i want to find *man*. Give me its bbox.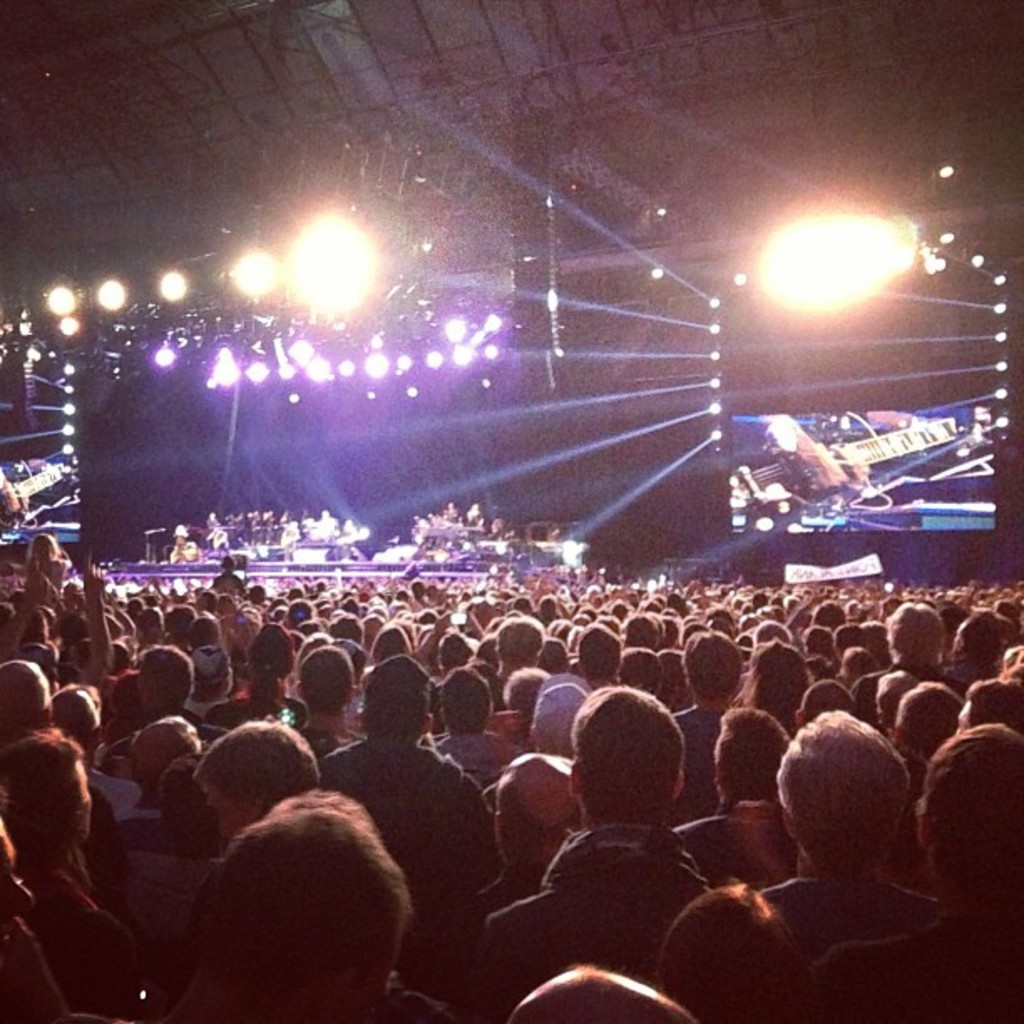
l=512, t=693, r=751, b=980.
